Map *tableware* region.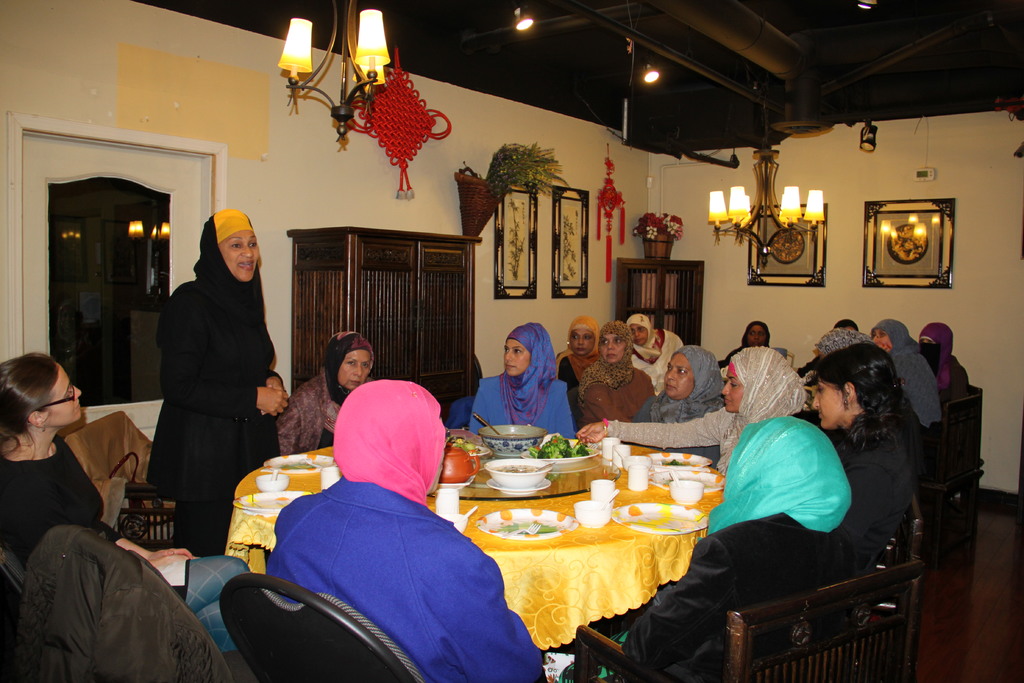
Mapped to [x1=464, y1=446, x2=490, y2=455].
